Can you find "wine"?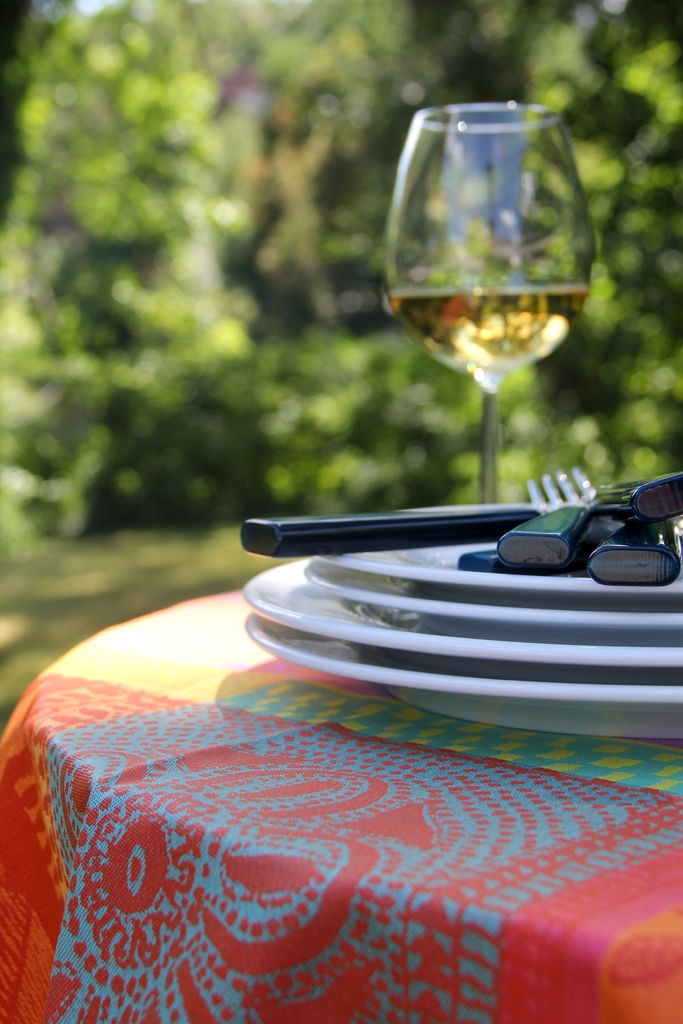
Yes, bounding box: [x1=372, y1=79, x2=610, y2=532].
